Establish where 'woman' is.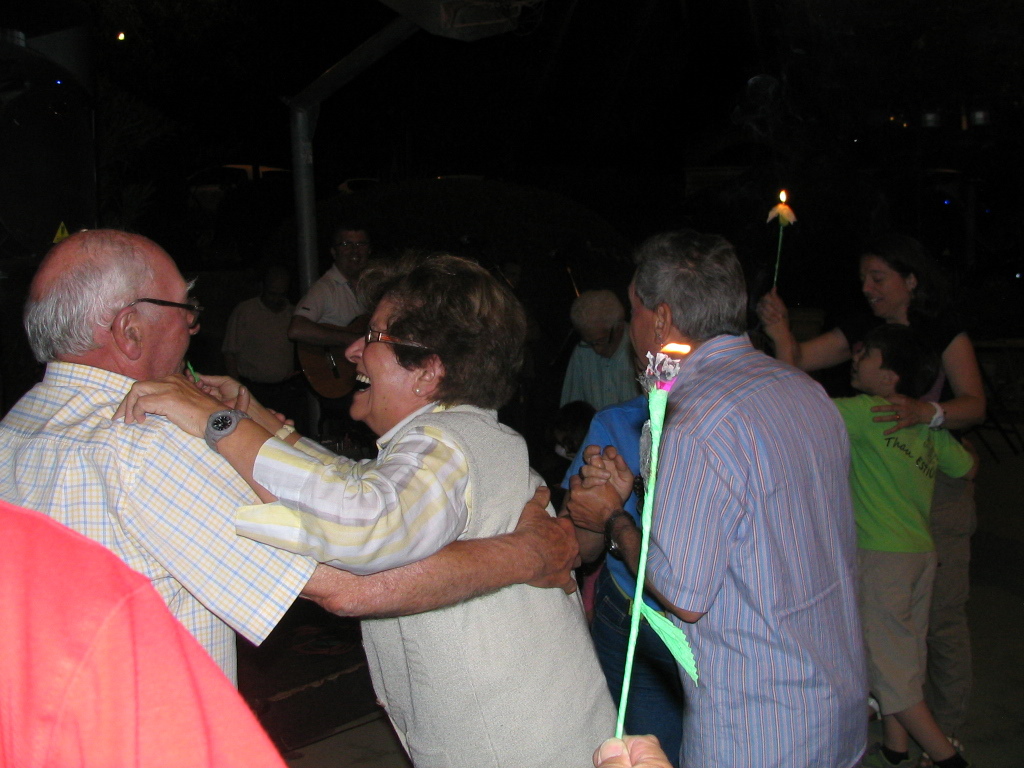
Established at 194/241/604/764.
